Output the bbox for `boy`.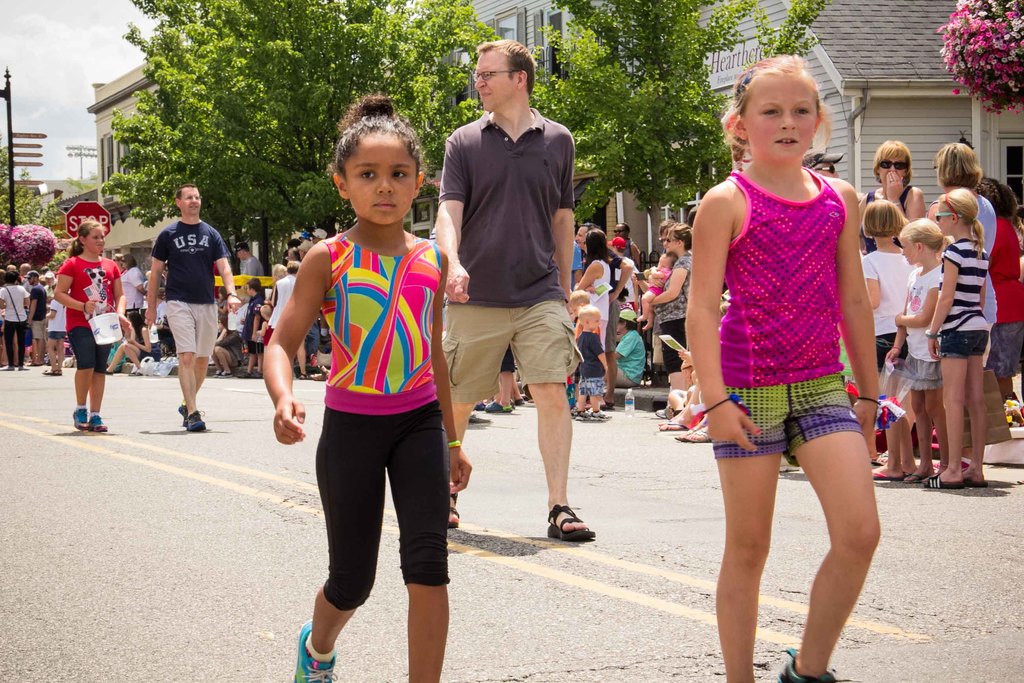
572 306 612 420.
